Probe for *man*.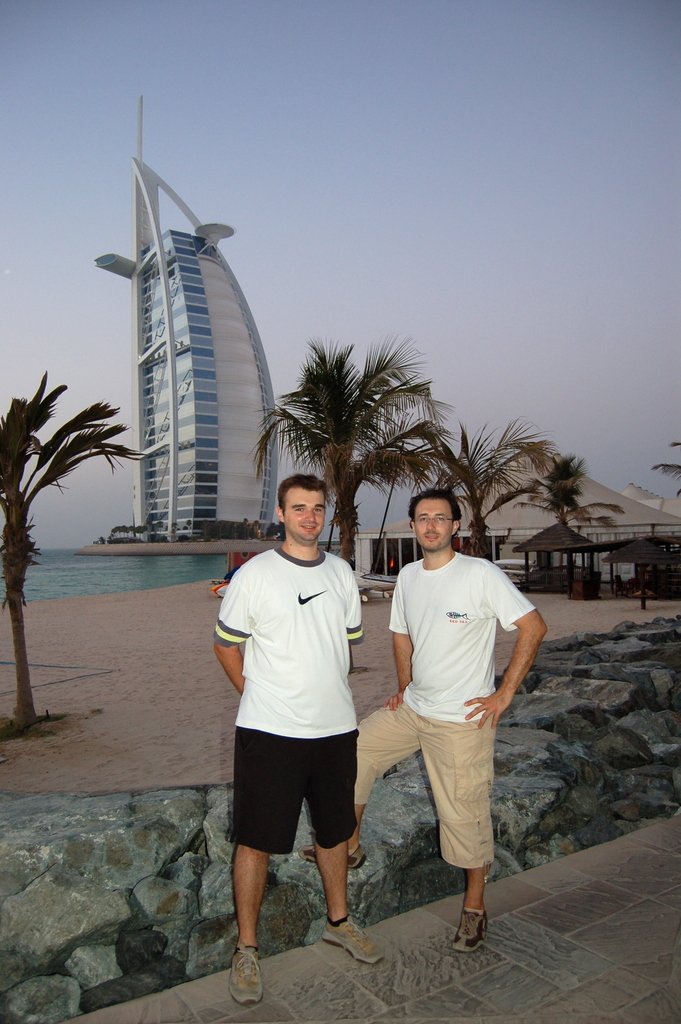
Probe result: 301,484,546,954.
